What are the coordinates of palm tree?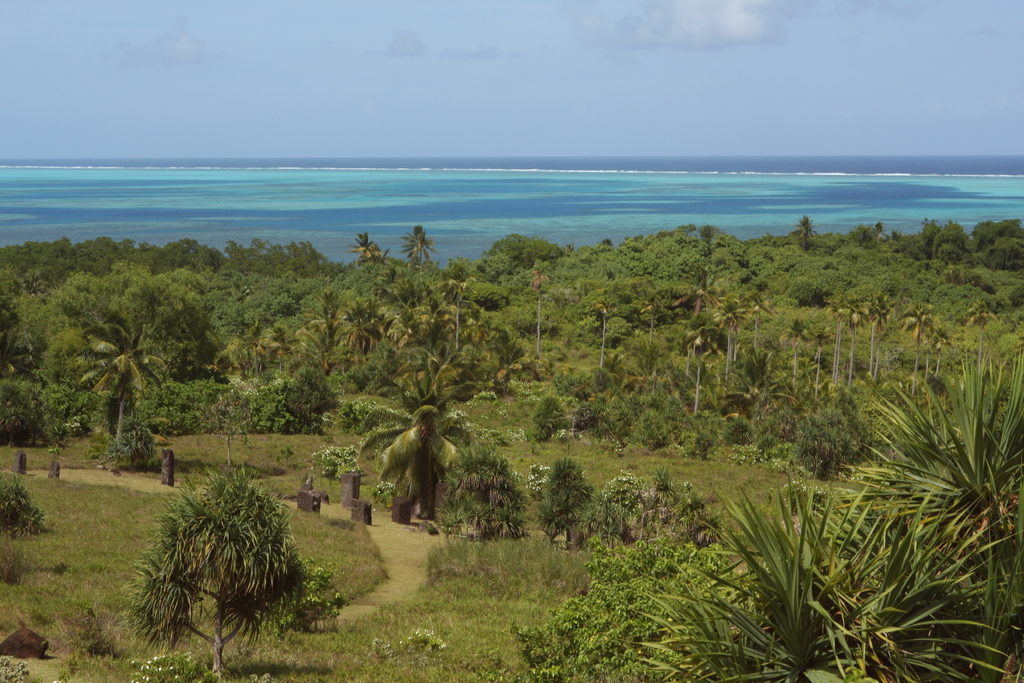
region(400, 220, 440, 270).
